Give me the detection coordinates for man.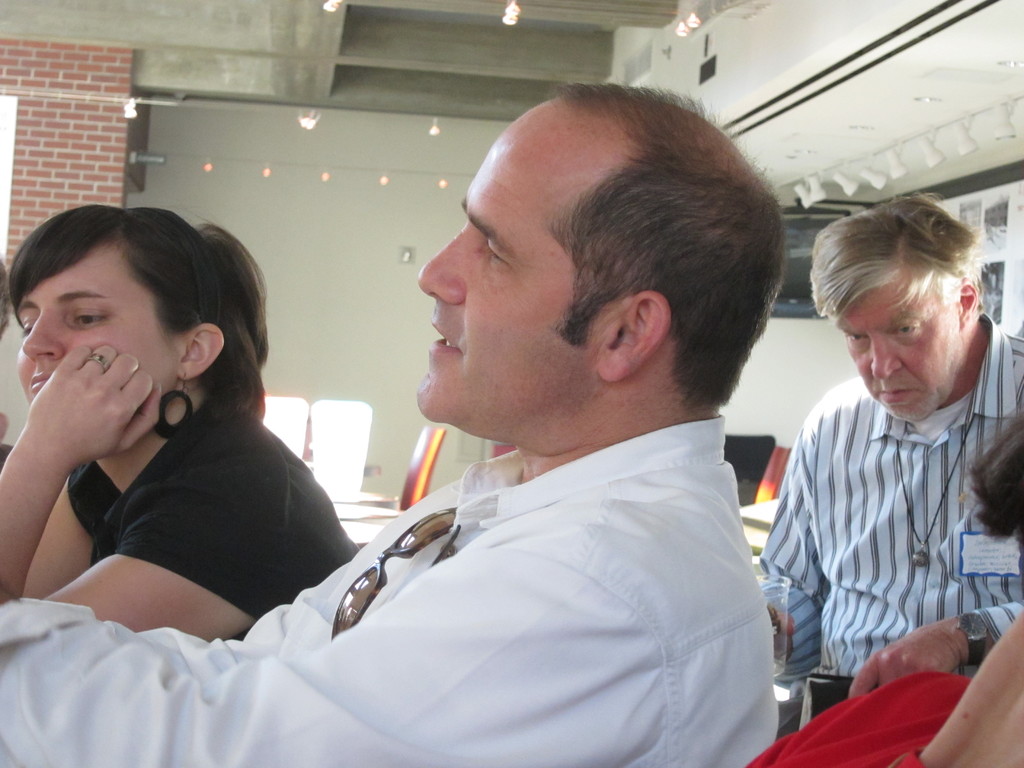
<region>0, 80, 784, 767</region>.
